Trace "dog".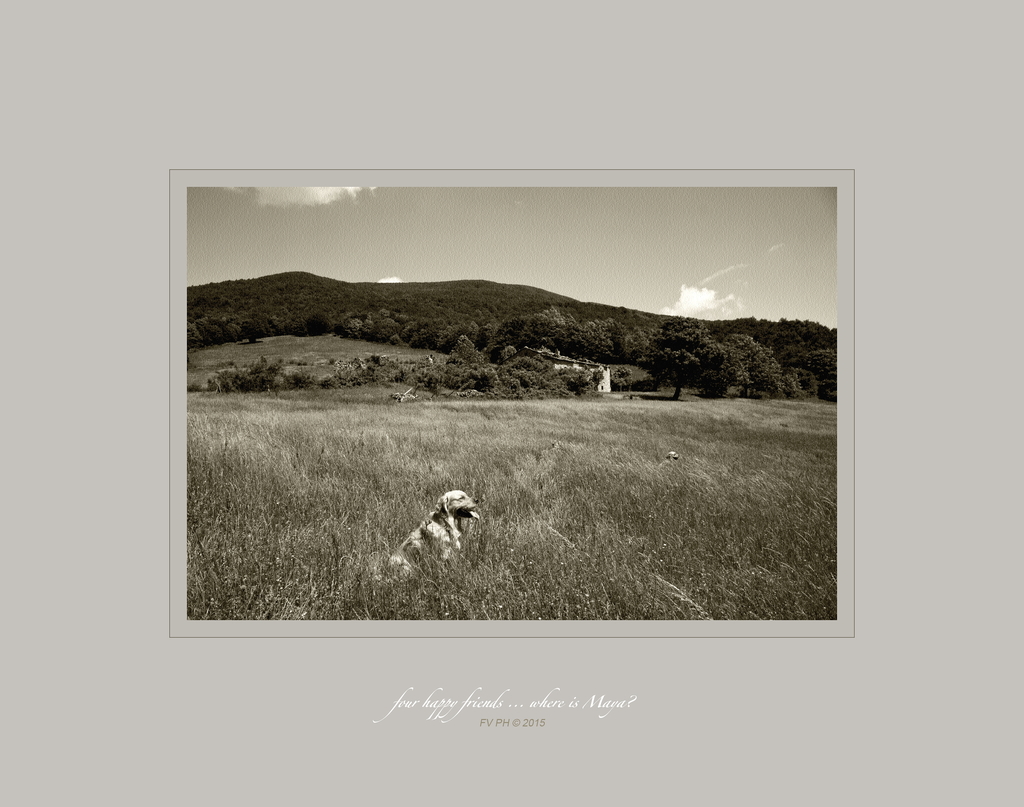
Traced to bbox=(385, 486, 483, 567).
